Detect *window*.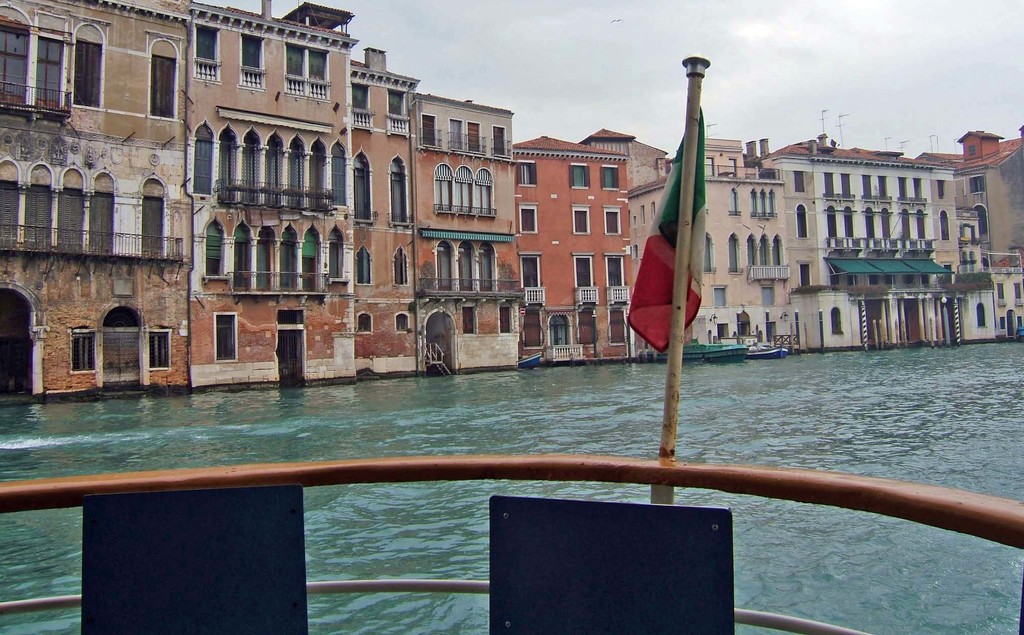
Detected at bbox(358, 247, 372, 284).
